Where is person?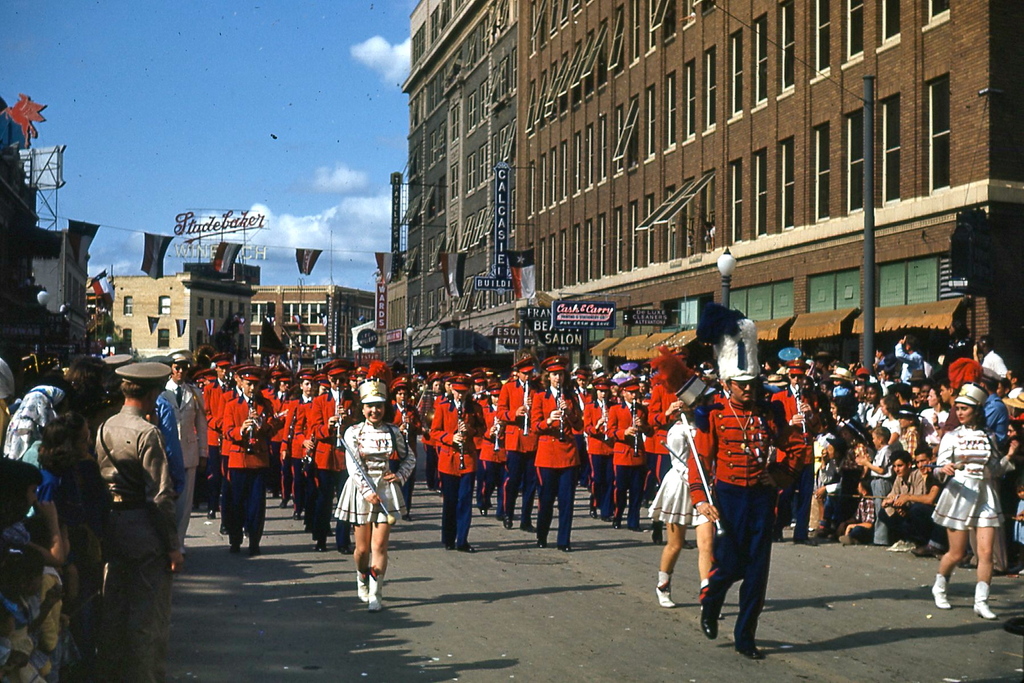
box(229, 378, 266, 563).
